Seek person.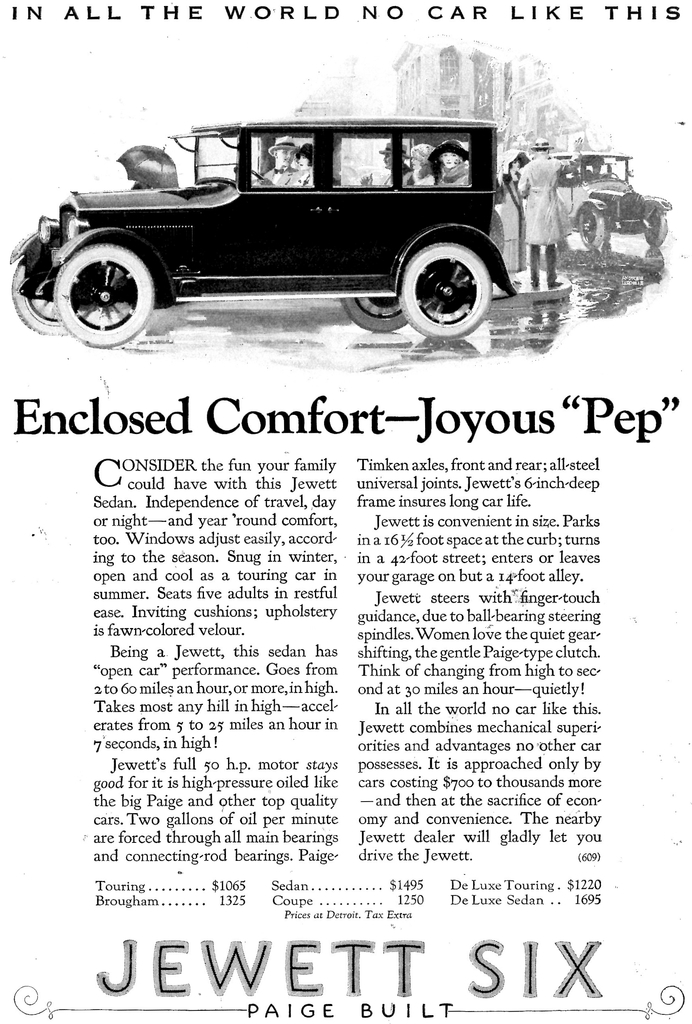
rect(591, 166, 602, 174).
